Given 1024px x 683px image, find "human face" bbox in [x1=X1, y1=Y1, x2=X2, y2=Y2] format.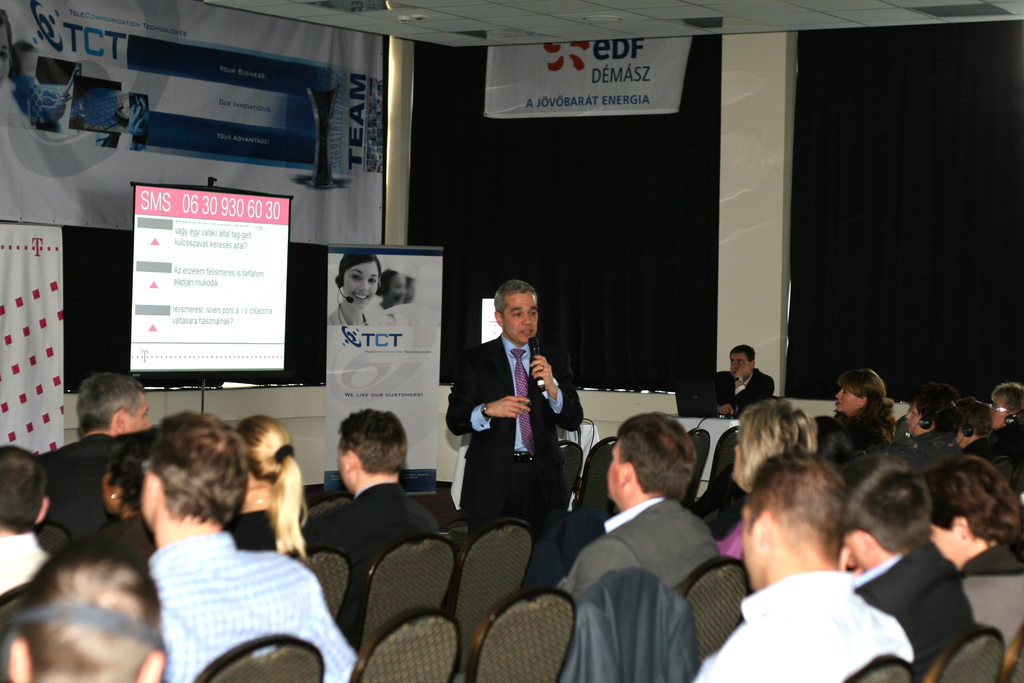
[x1=504, y1=288, x2=540, y2=345].
